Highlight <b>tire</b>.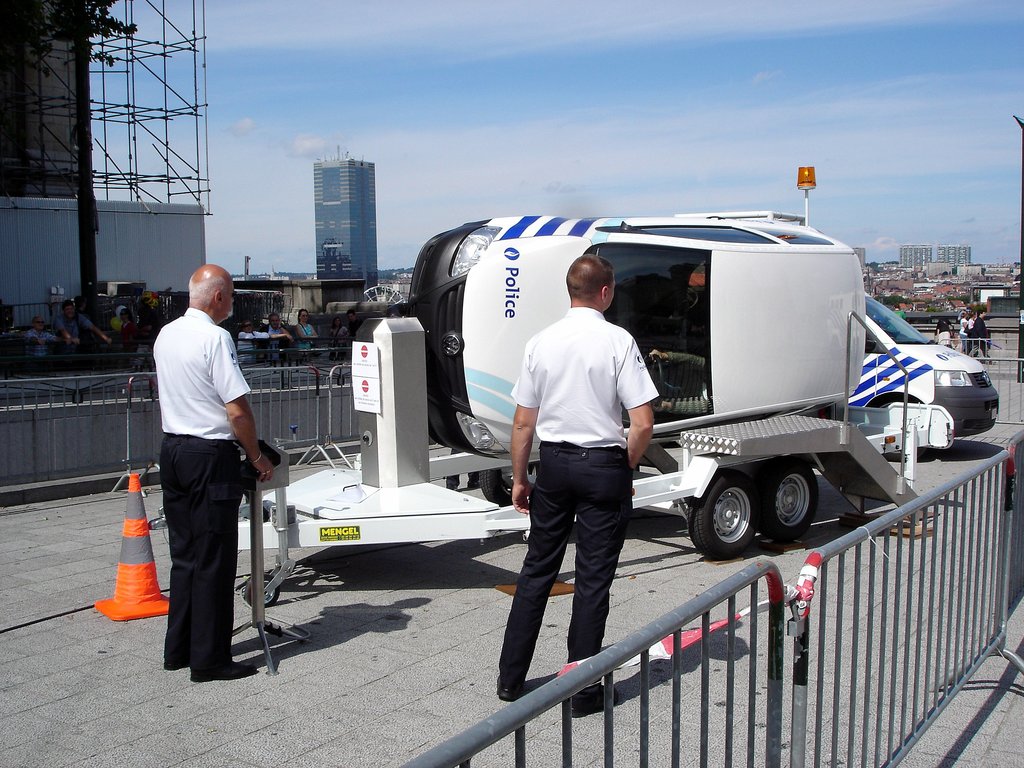
Highlighted region: Rect(481, 463, 523, 506).
